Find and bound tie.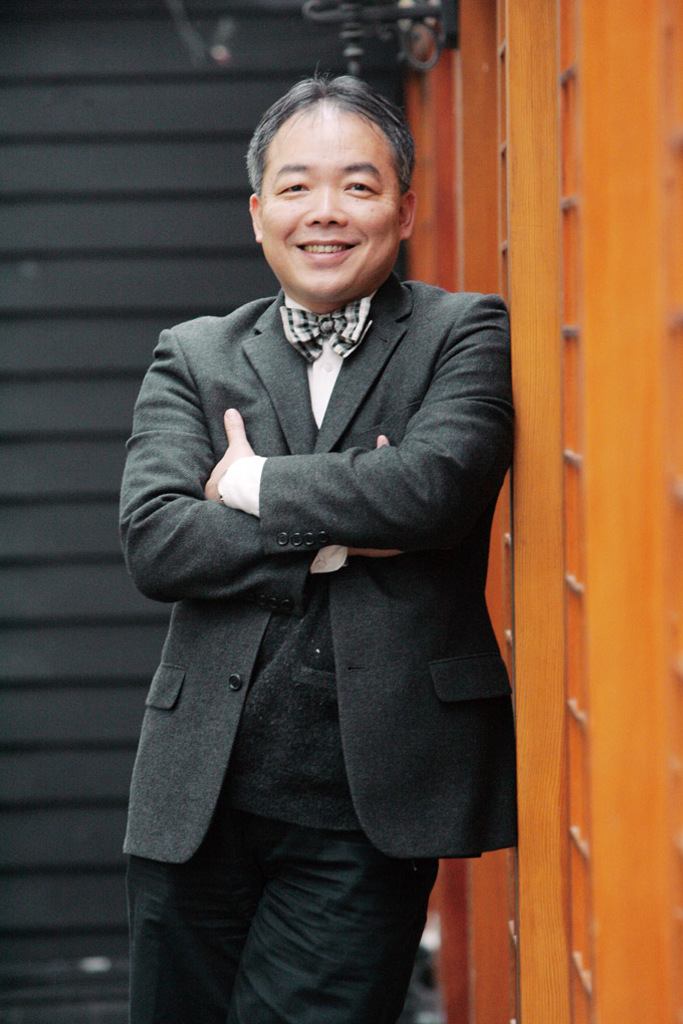
Bound: bbox=[282, 304, 377, 361].
